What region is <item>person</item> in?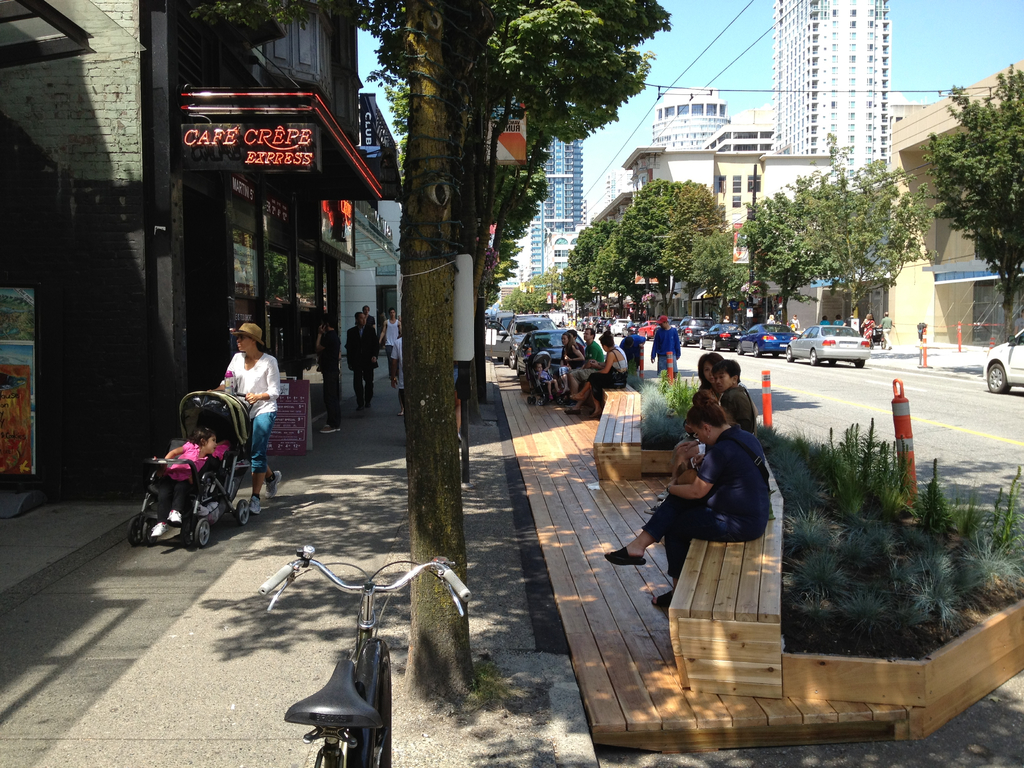
BBox(792, 314, 801, 331).
